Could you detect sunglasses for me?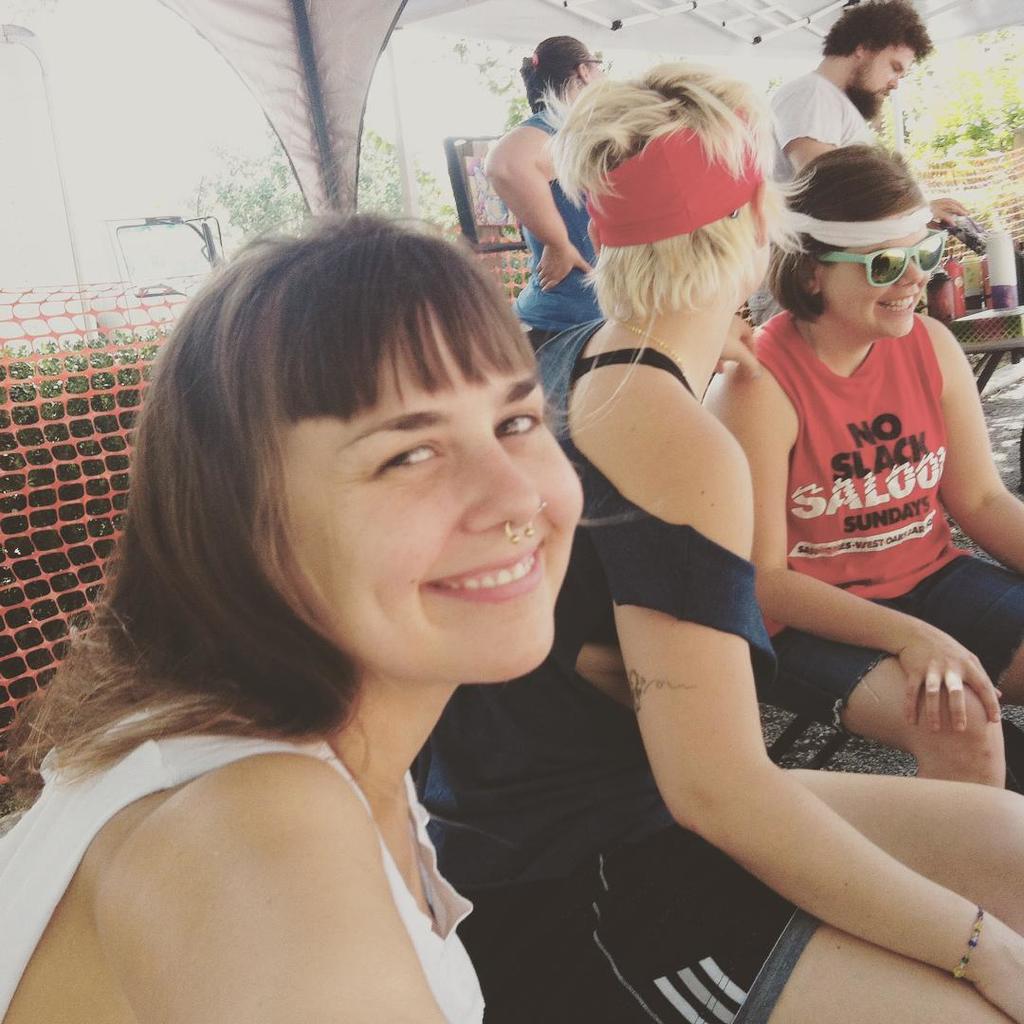
Detection result: x1=821 y1=229 x2=948 y2=286.
